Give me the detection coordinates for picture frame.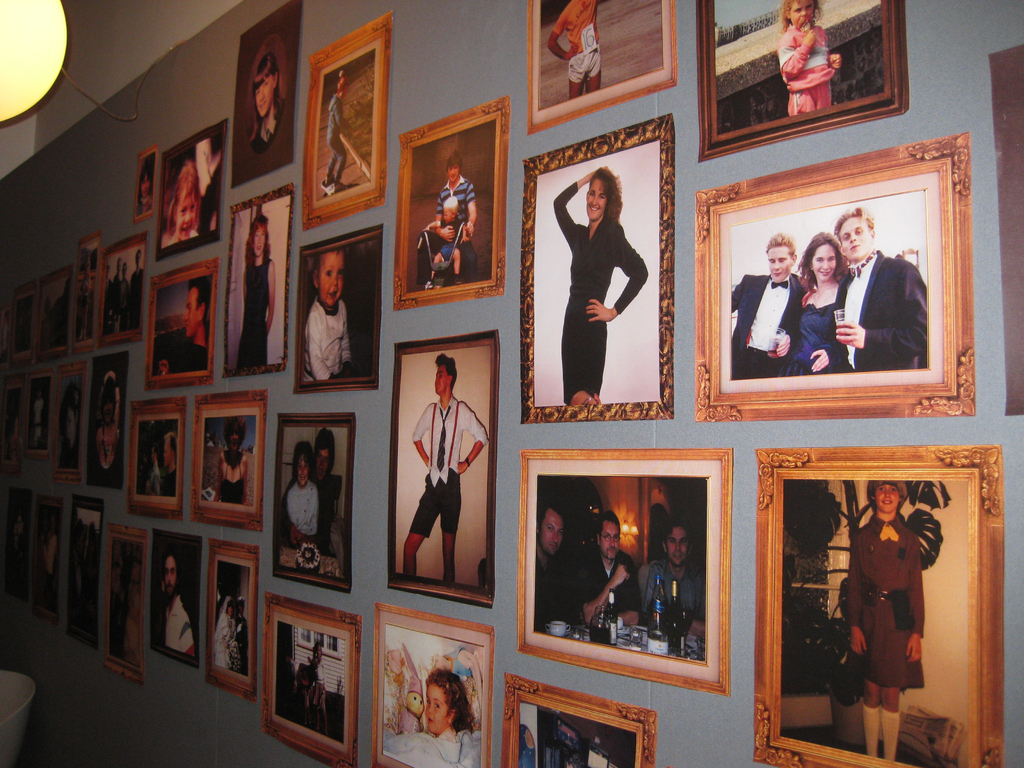
<bbox>222, 182, 292, 378</bbox>.
